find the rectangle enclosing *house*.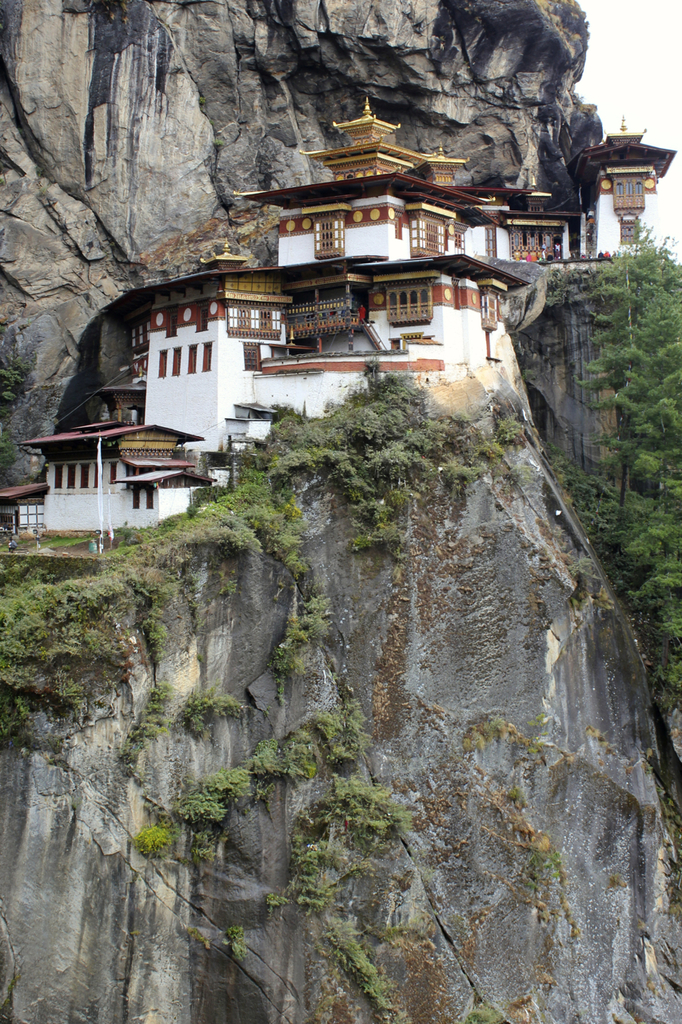
(0, 482, 46, 544).
